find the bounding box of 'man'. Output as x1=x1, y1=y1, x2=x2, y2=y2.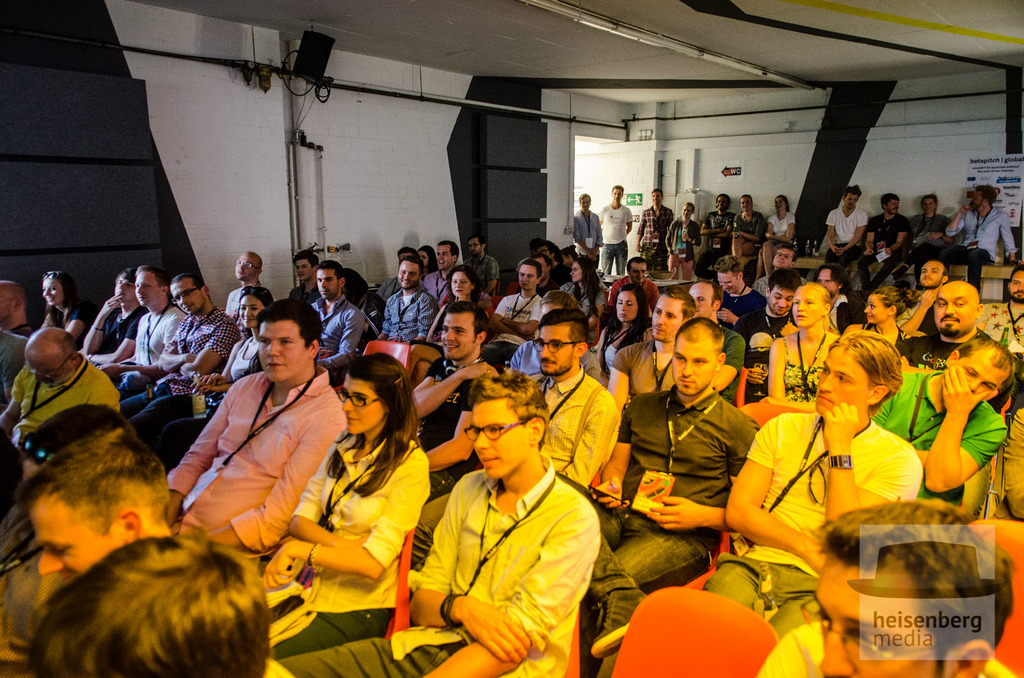
x1=465, y1=233, x2=493, y2=293.
